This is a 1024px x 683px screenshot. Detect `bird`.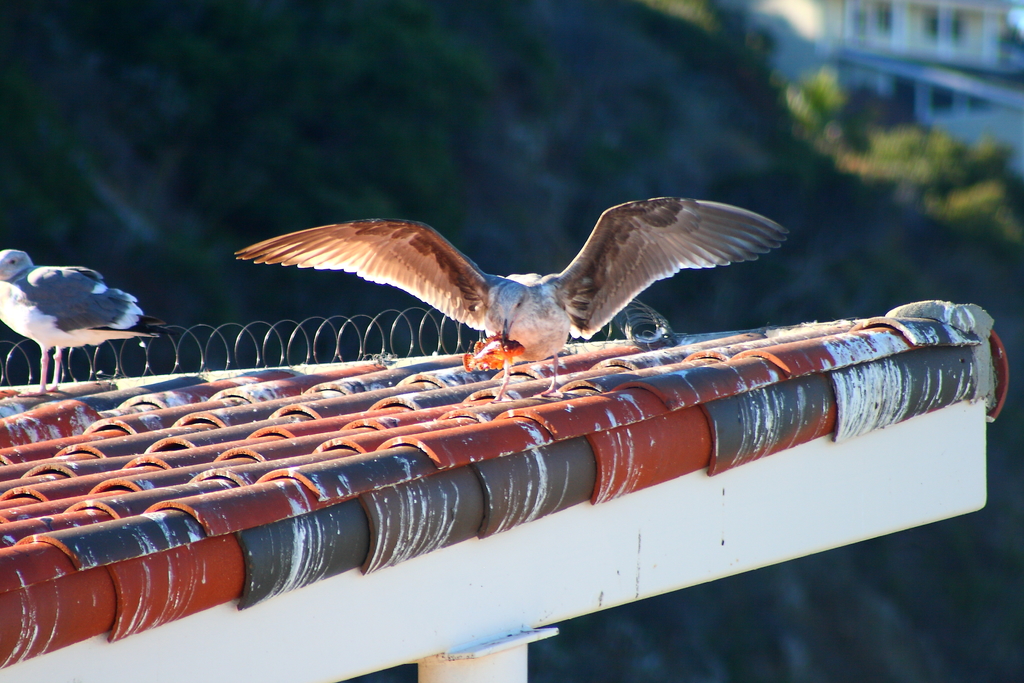
crop(242, 195, 789, 388).
